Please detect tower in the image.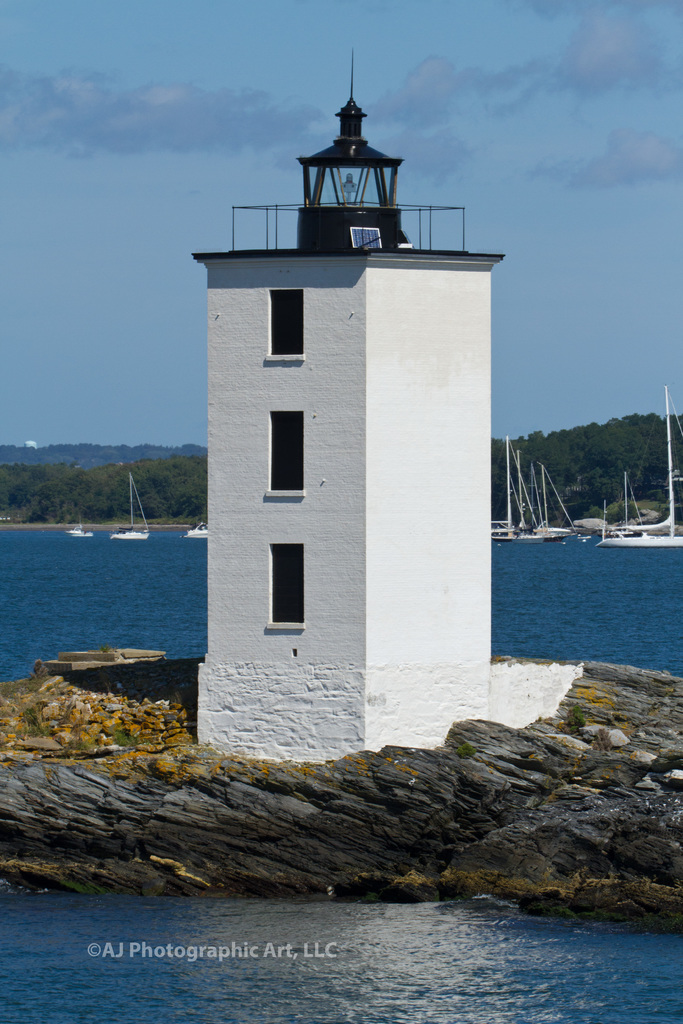
region(192, 45, 505, 769).
